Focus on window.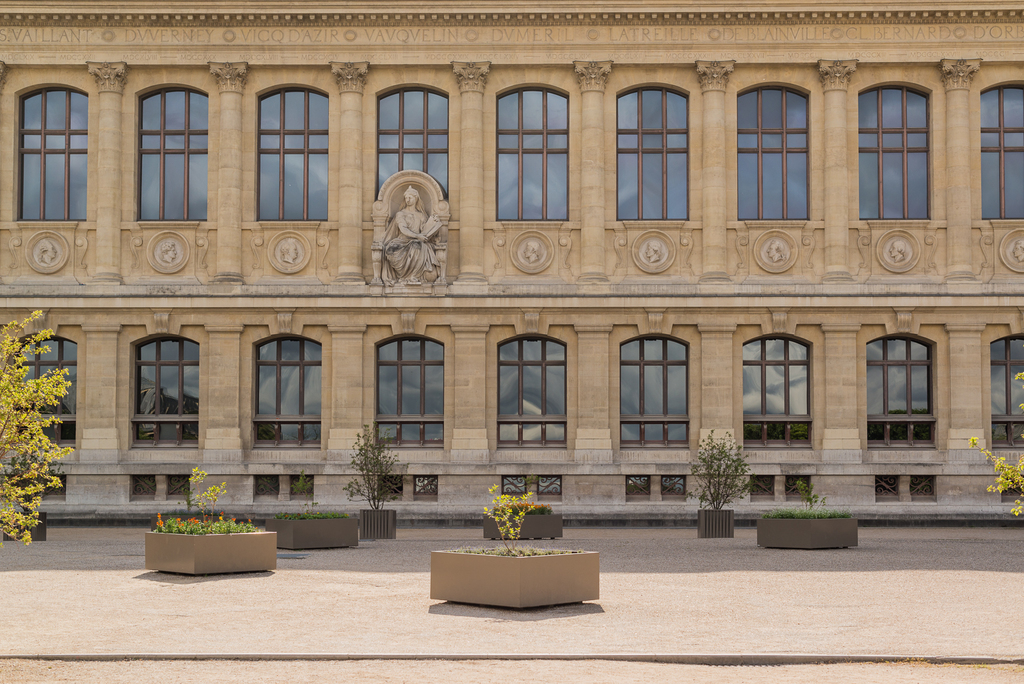
Focused at 610,78,699,236.
